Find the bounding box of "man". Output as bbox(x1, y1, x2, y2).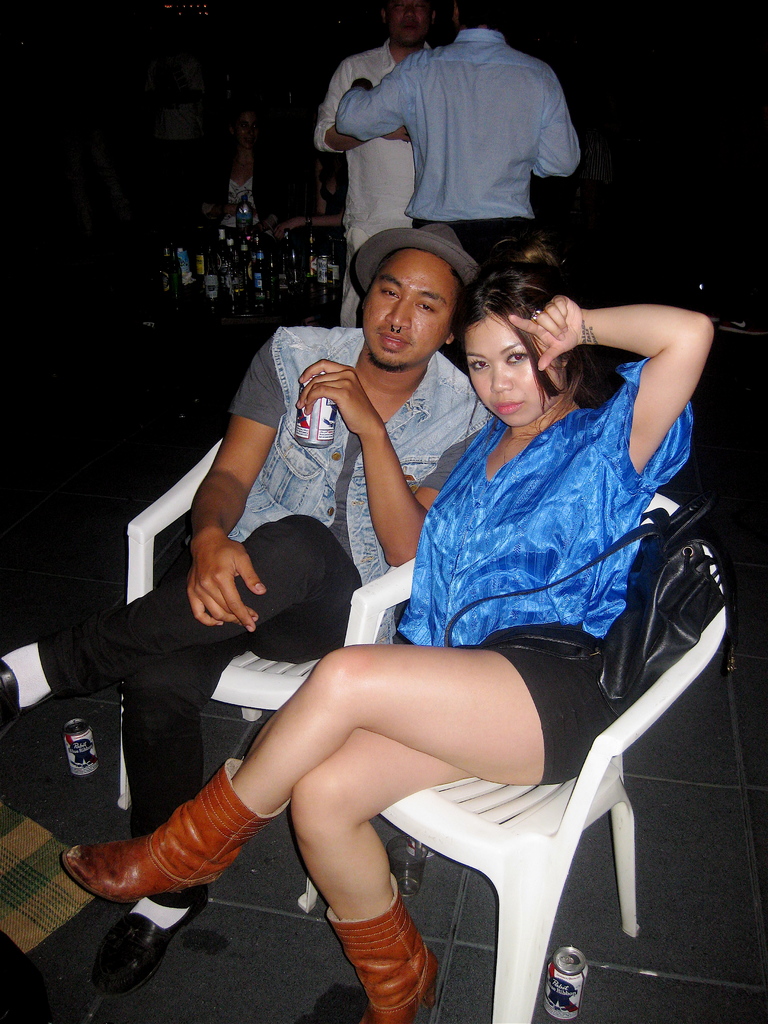
bbox(314, 0, 426, 335).
